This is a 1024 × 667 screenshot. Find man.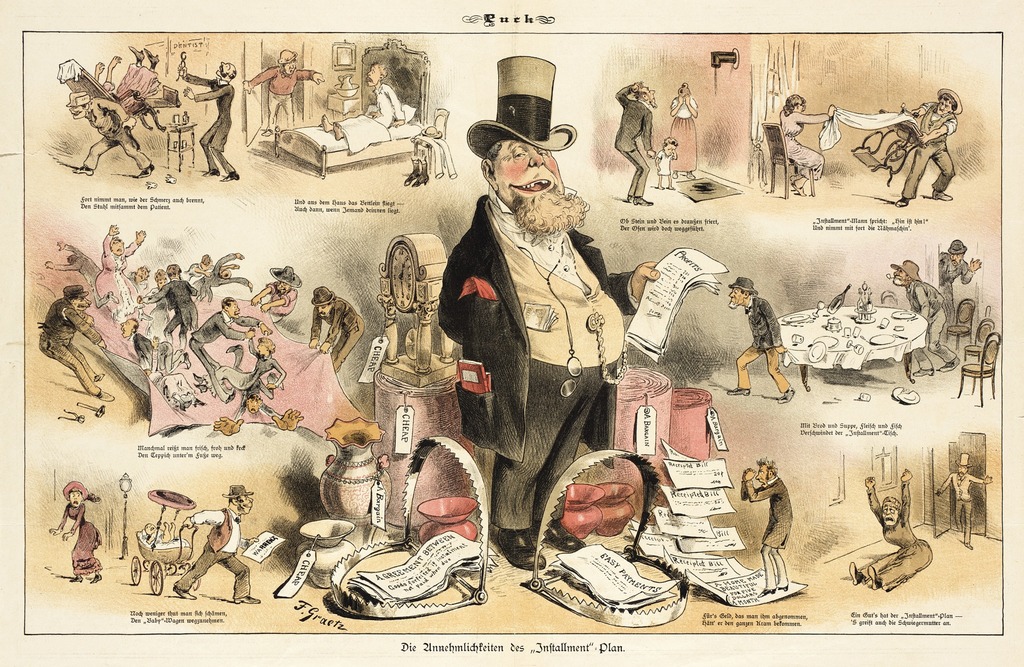
Bounding box: (x1=176, y1=483, x2=257, y2=606).
